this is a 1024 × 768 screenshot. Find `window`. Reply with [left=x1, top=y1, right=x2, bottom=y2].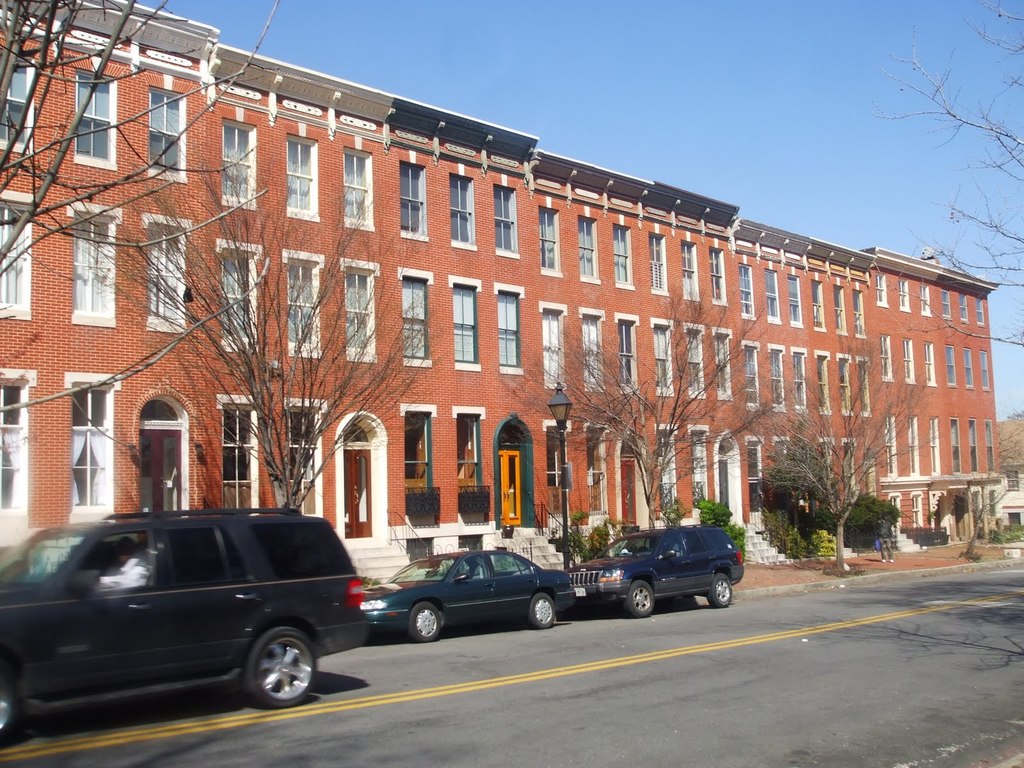
[left=903, top=336, right=911, bottom=383].
